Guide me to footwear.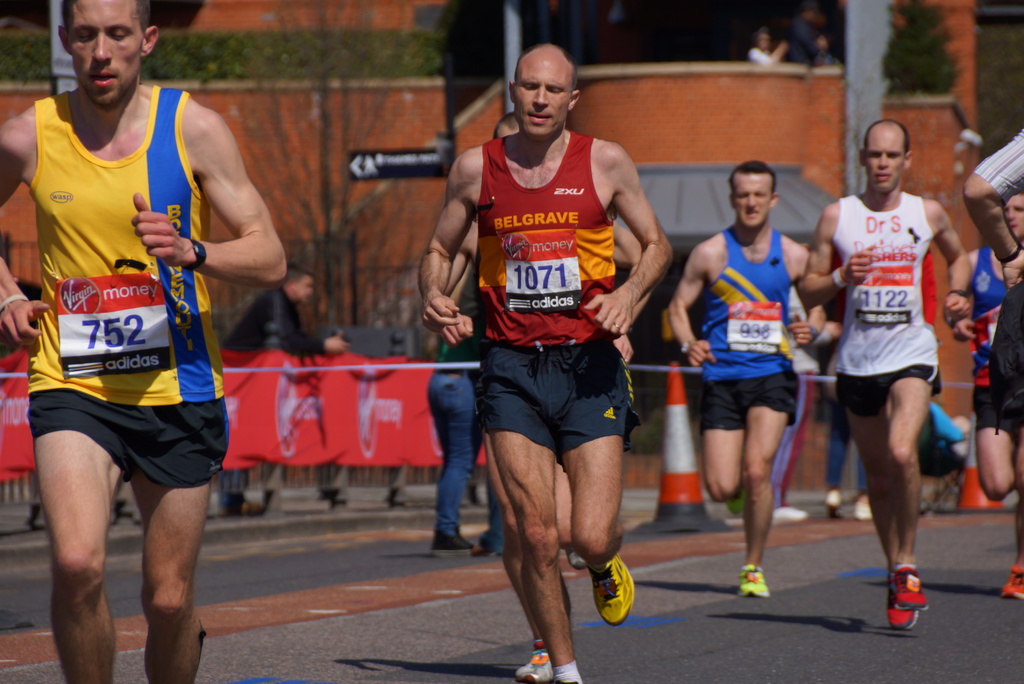
Guidance: box(1000, 568, 1023, 605).
